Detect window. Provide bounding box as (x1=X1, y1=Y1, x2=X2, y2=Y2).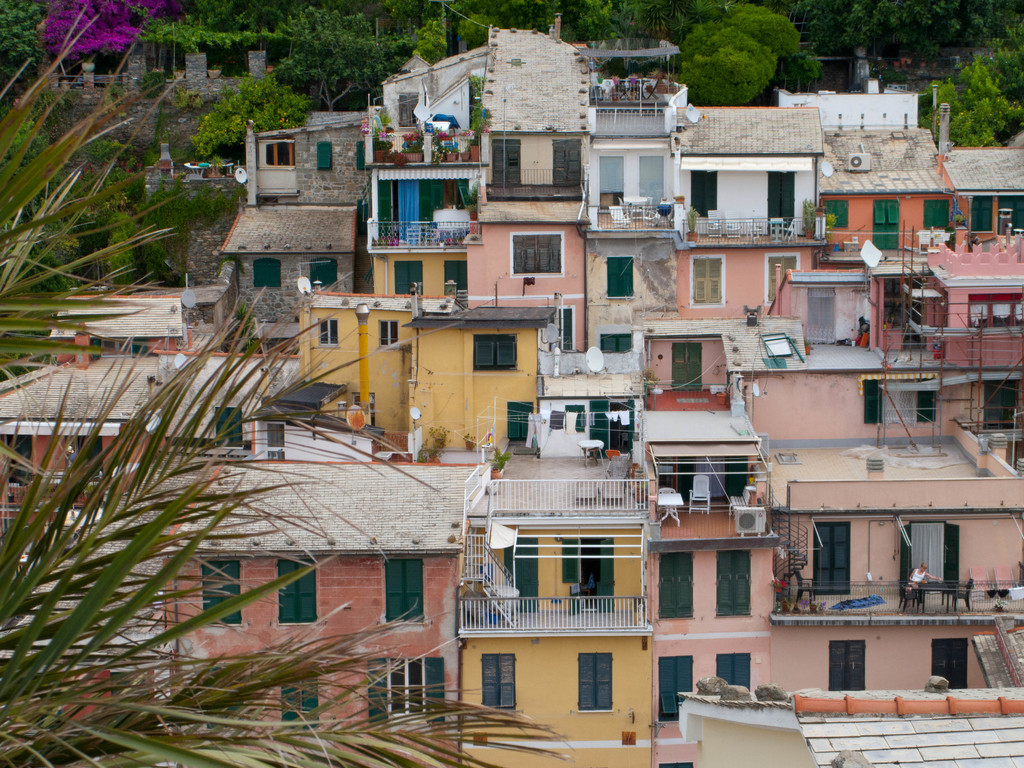
(x1=354, y1=140, x2=366, y2=168).
